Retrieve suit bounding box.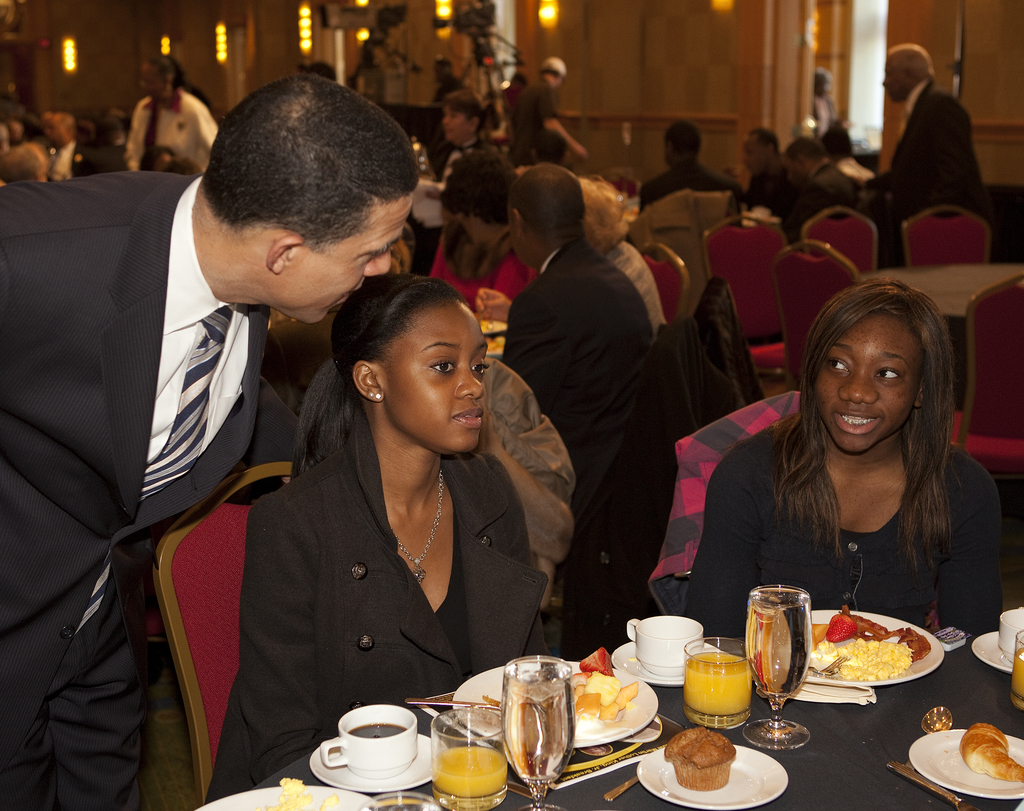
Bounding box: locate(0, 175, 269, 807).
